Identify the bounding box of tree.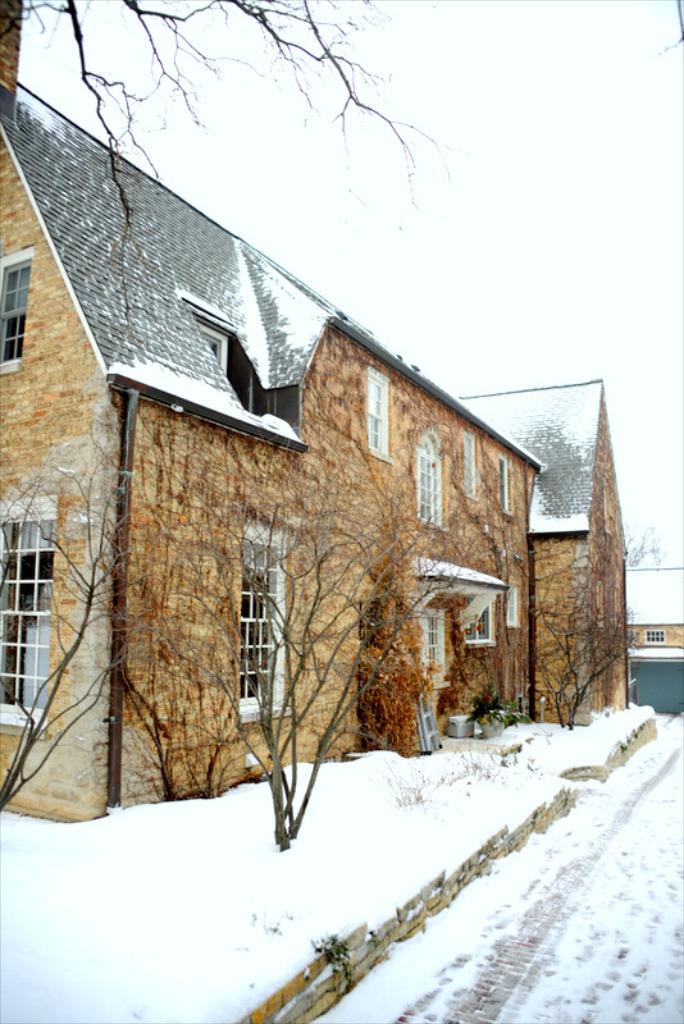
crop(498, 520, 678, 737).
